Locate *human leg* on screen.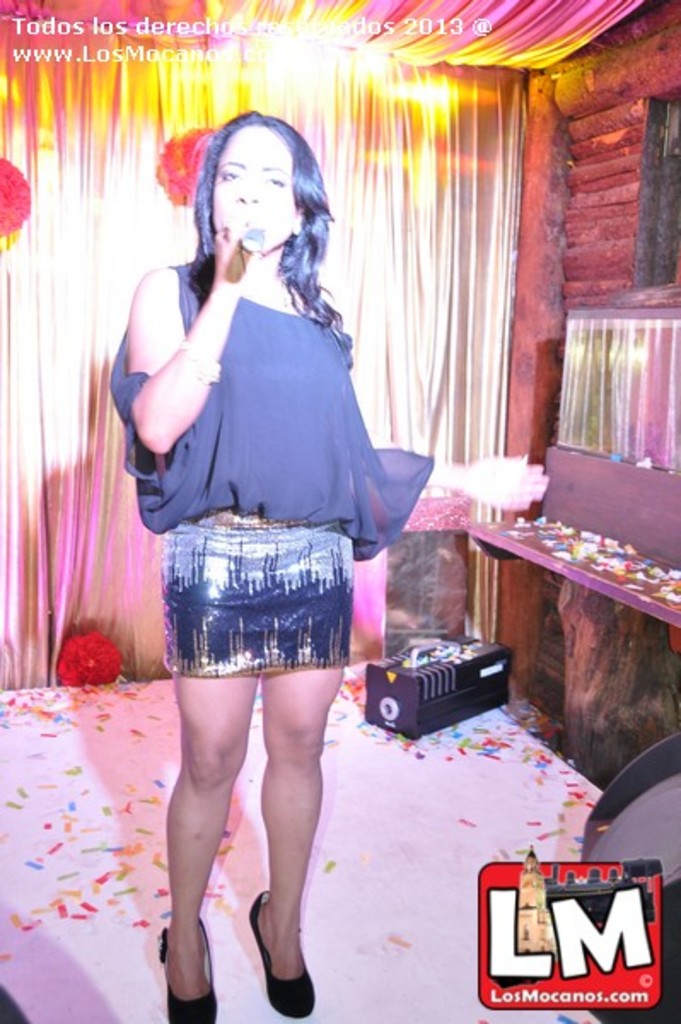
On screen at pyautogui.locateOnScreen(249, 664, 341, 1014).
